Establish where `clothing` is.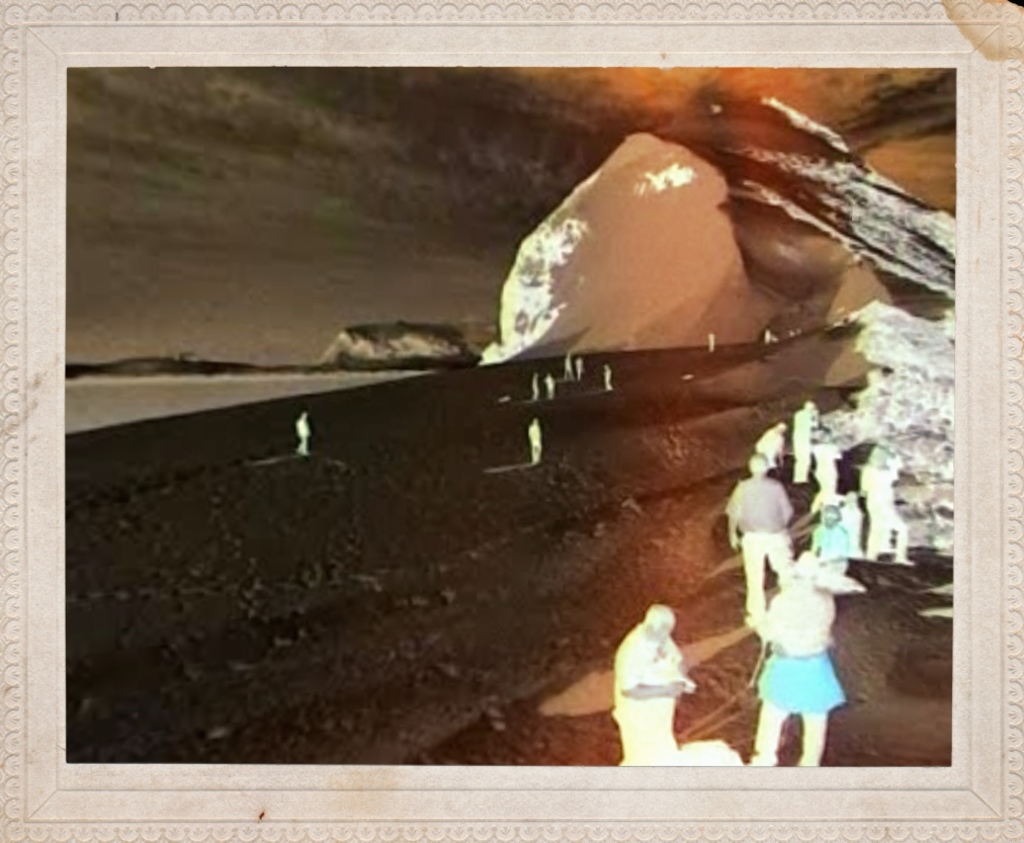
Established at bbox=(610, 633, 685, 757).
